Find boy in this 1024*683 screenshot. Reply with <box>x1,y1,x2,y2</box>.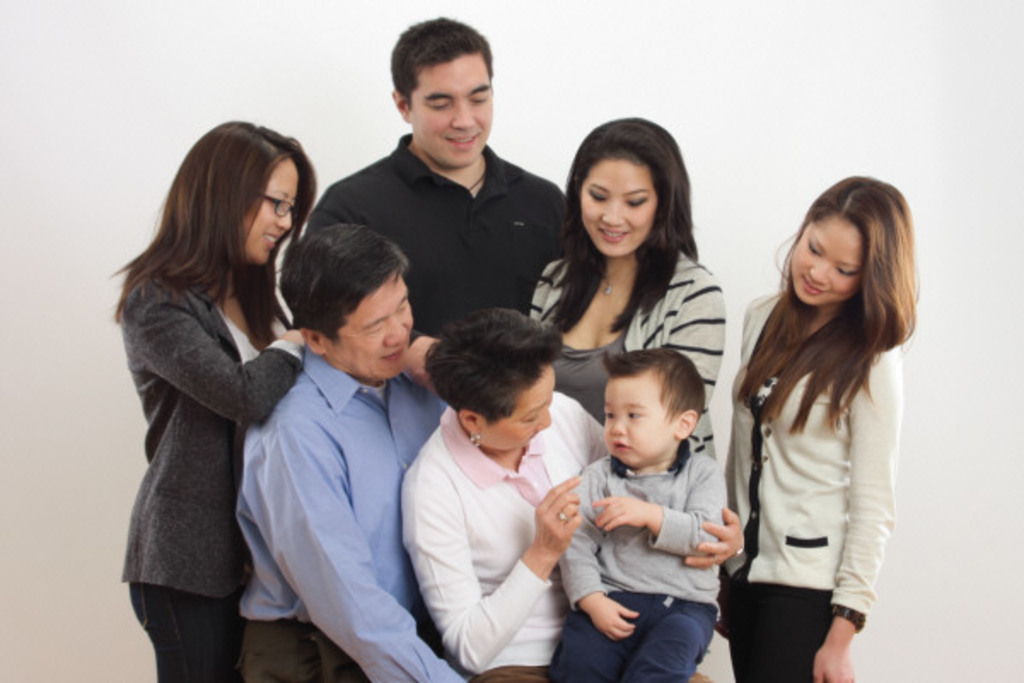
<box>555,345,730,681</box>.
